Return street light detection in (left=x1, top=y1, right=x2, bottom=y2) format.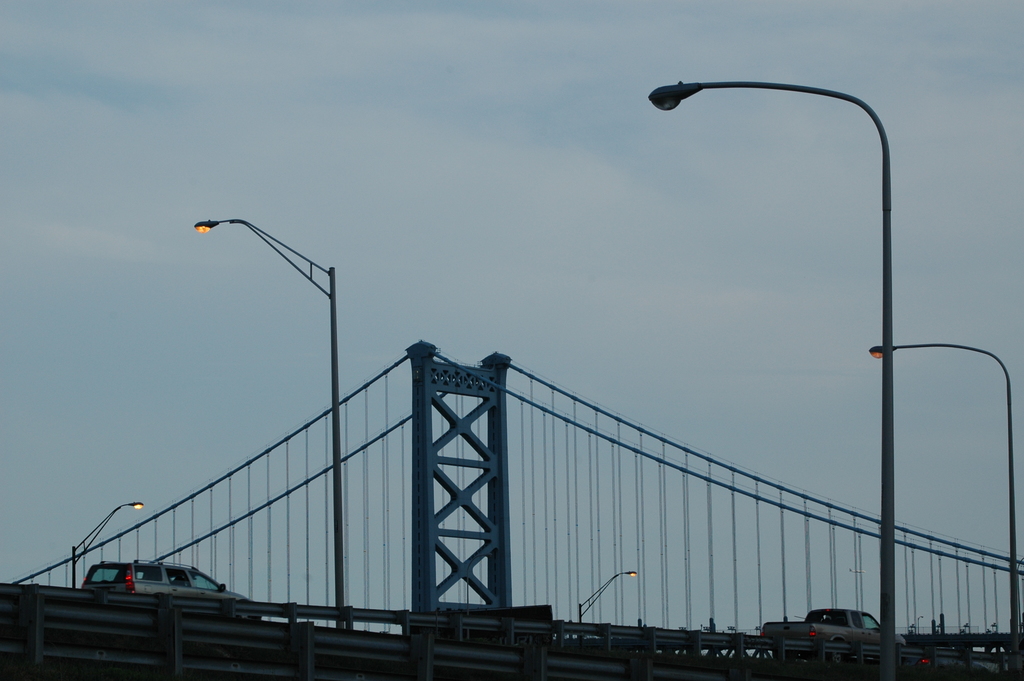
(left=640, top=80, right=888, bottom=680).
